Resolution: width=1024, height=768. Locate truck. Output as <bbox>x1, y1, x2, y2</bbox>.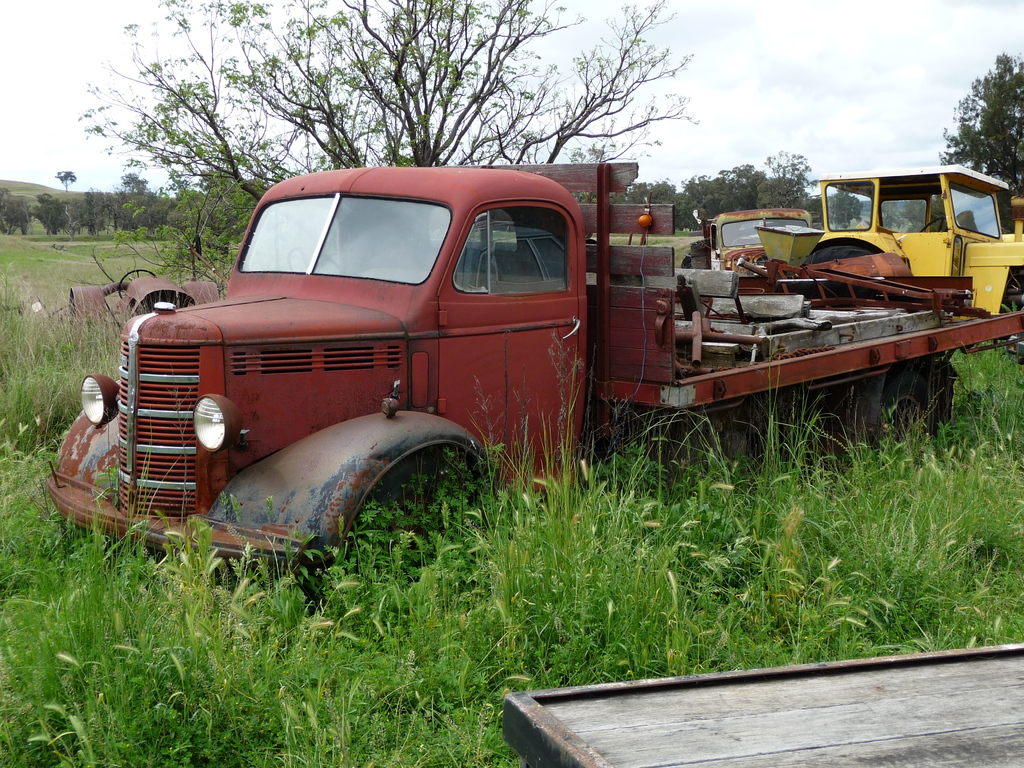
<bbox>681, 196, 820, 285</bbox>.
